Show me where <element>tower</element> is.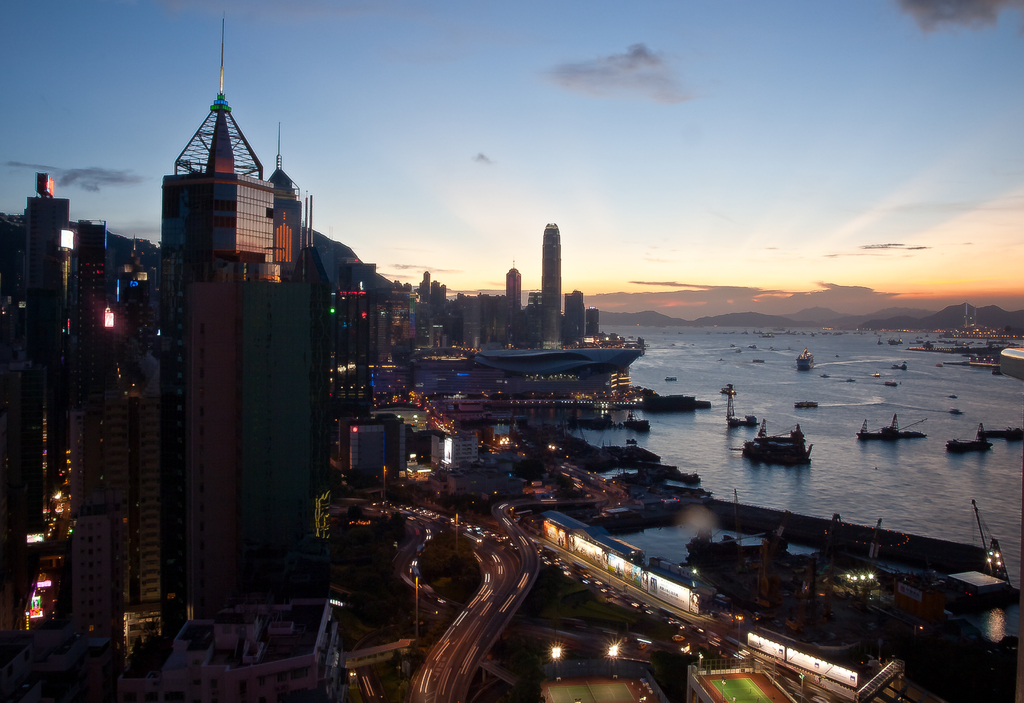
<element>tower</element> is at detection(259, 127, 314, 283).
